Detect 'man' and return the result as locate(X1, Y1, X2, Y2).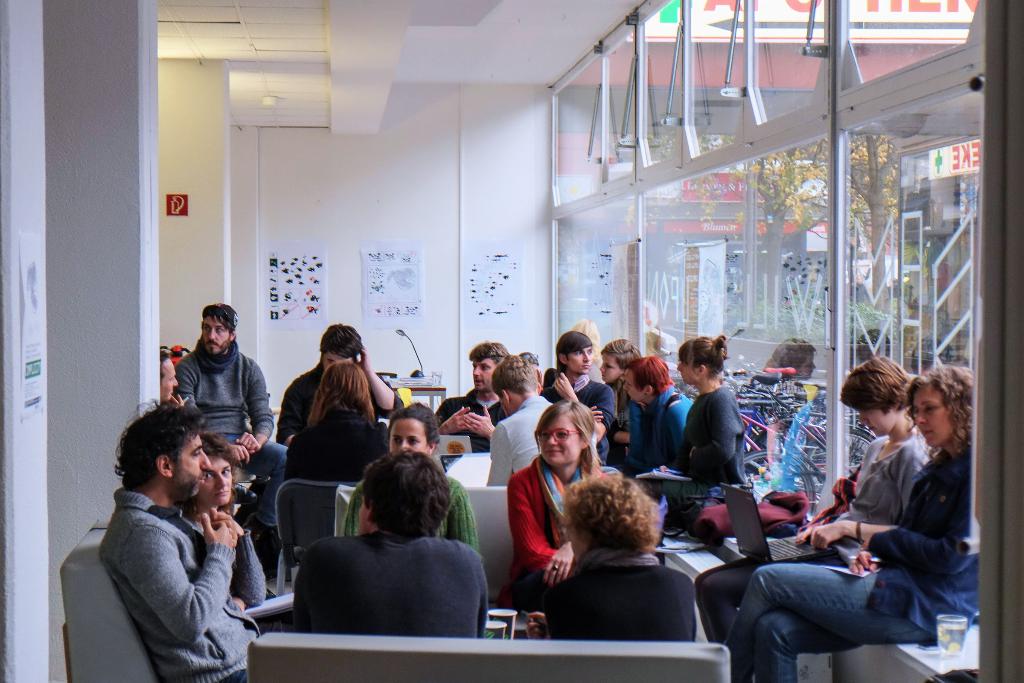
locate(99, 400, 266, 682).
